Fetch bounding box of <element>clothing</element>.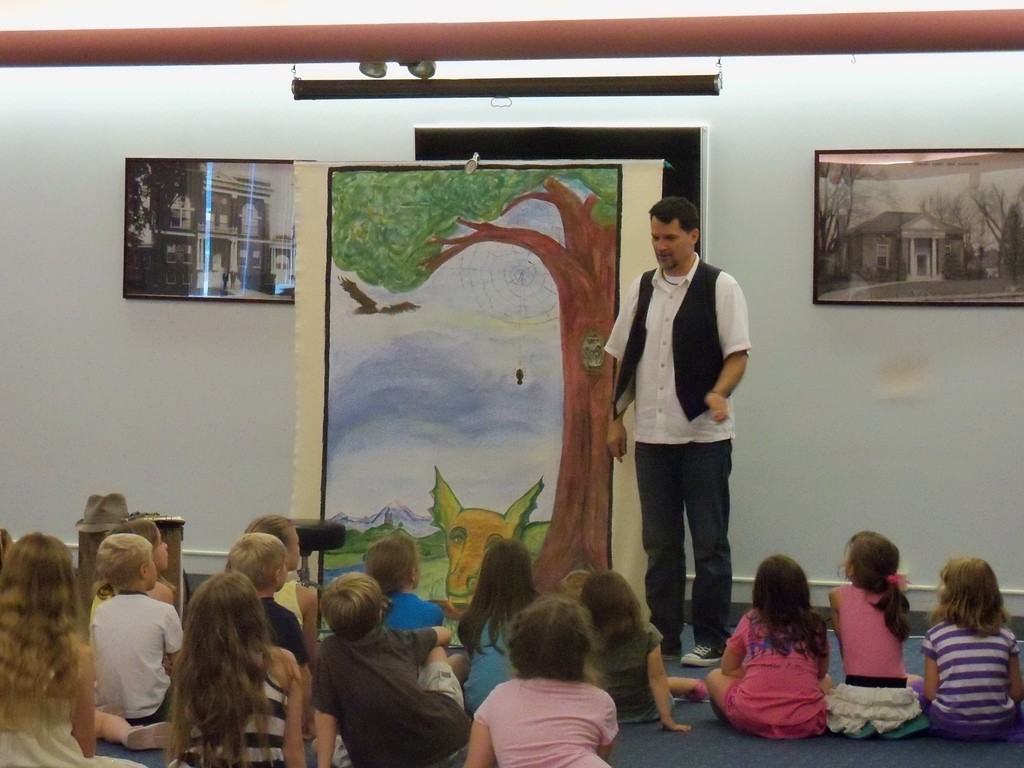
Bbox: 313:632:460:763.
